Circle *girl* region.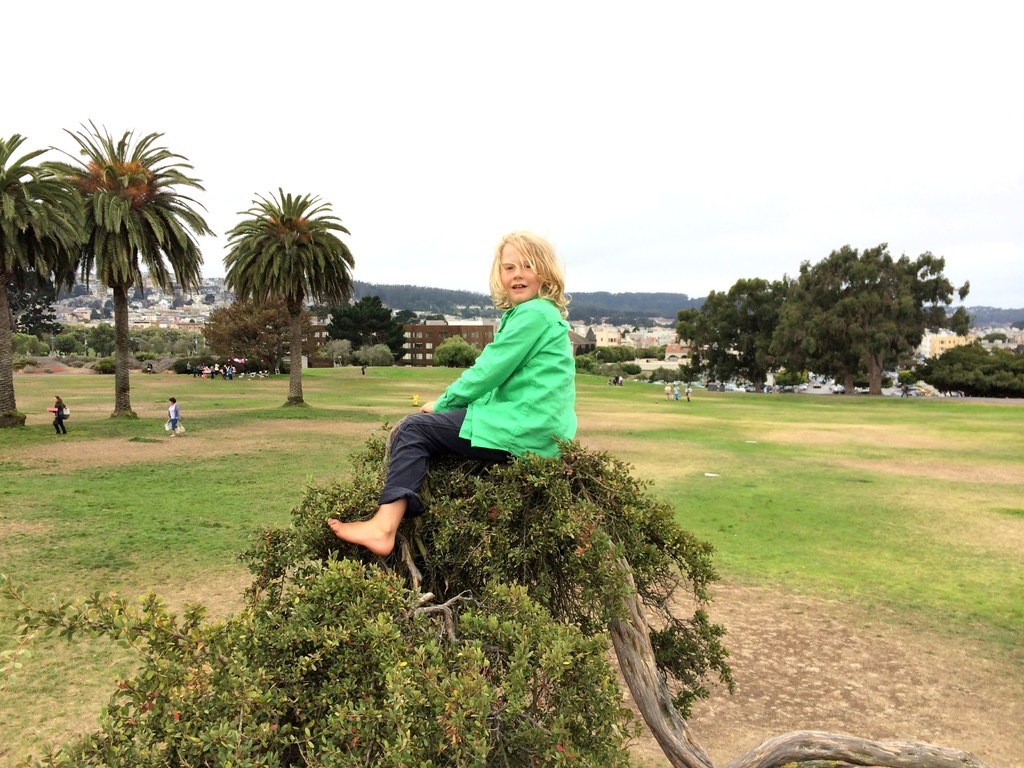
Region: 325 234 578 559.
